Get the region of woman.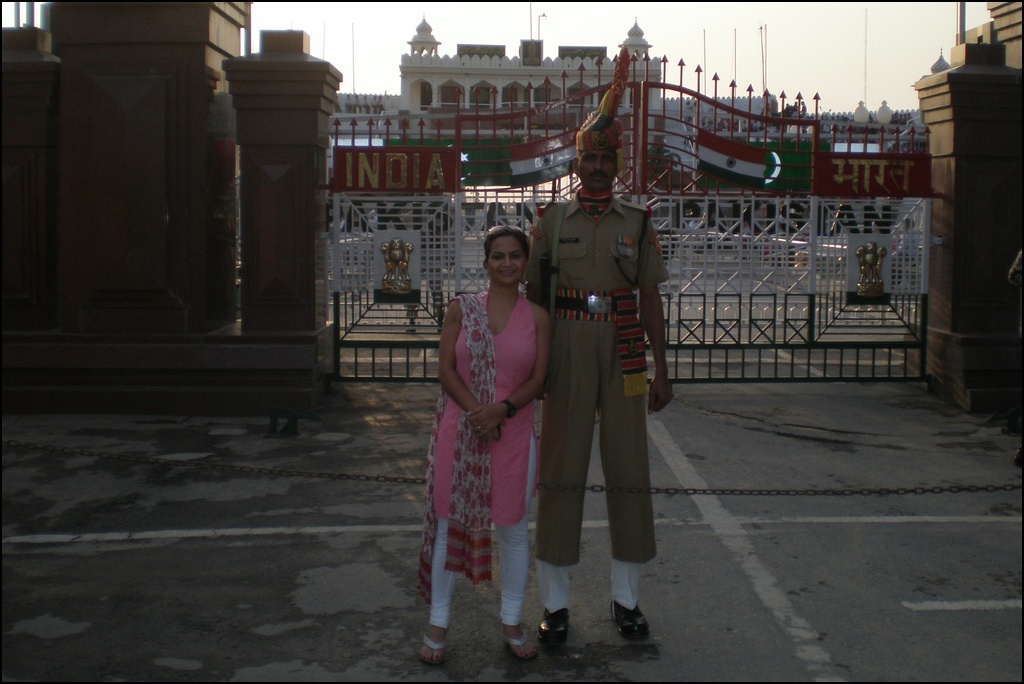
locate(420, 199, 558, 650).
